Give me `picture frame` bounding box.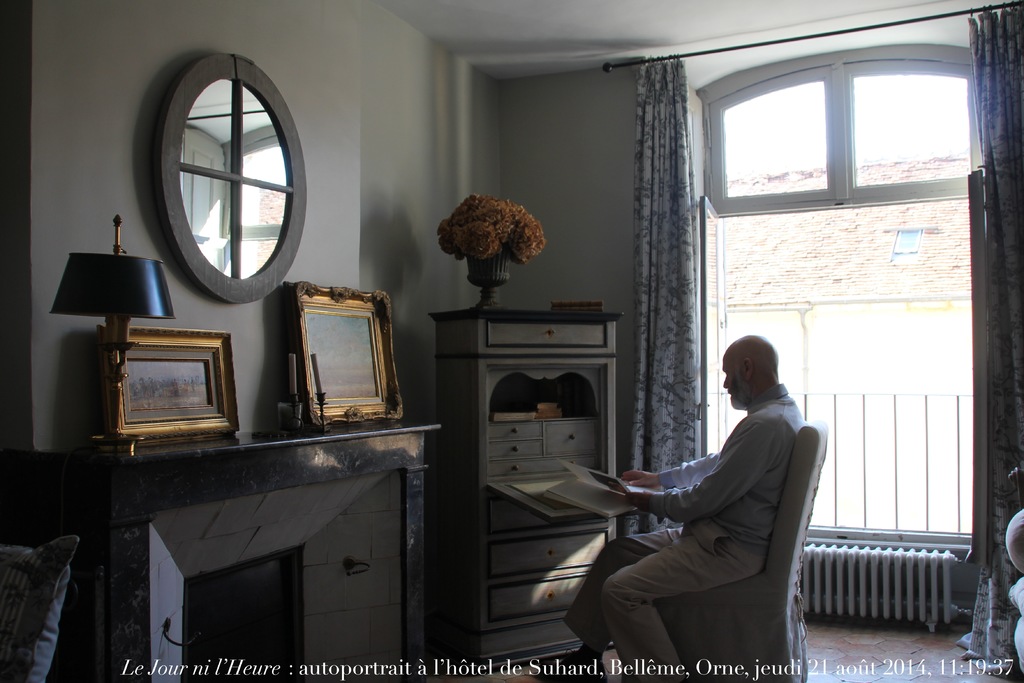
90/322/240/448.
